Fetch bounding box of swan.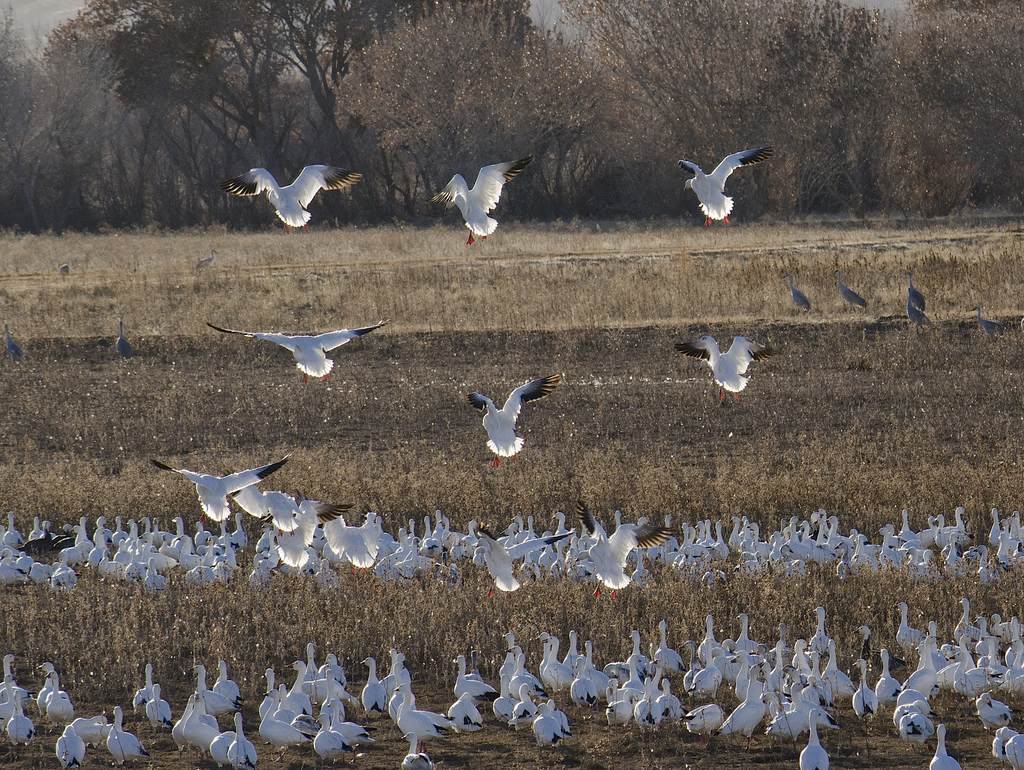
Bbox: [525,525,544,539].
